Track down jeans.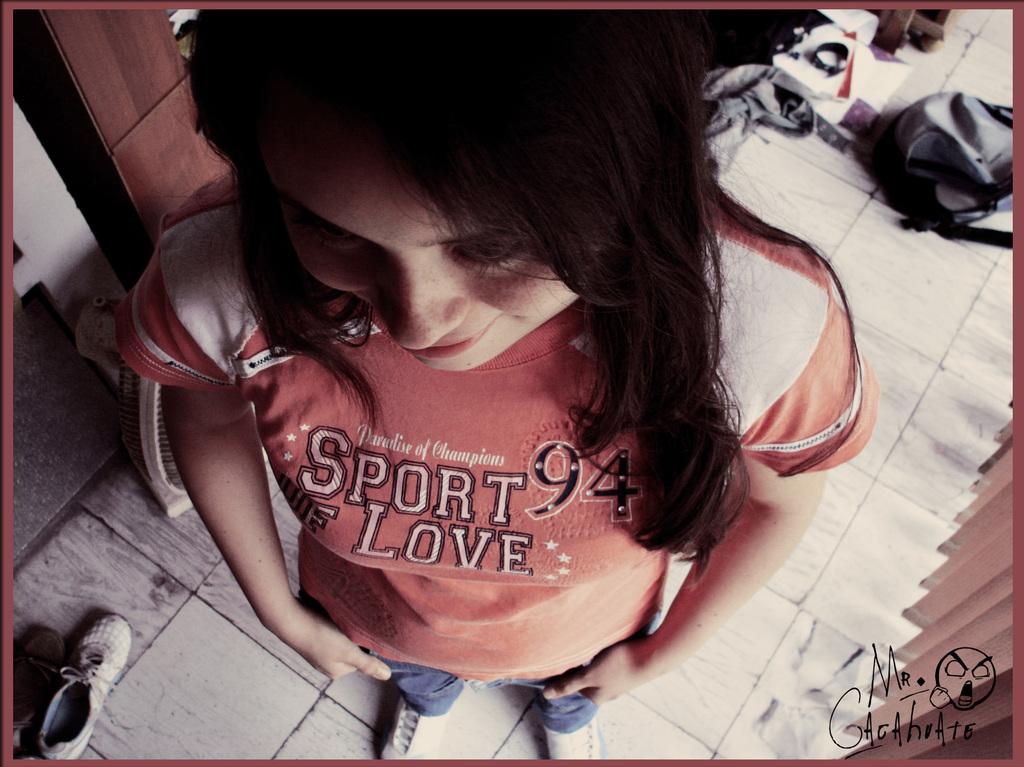
Tracked to <box>371,655,600,732</box>.
